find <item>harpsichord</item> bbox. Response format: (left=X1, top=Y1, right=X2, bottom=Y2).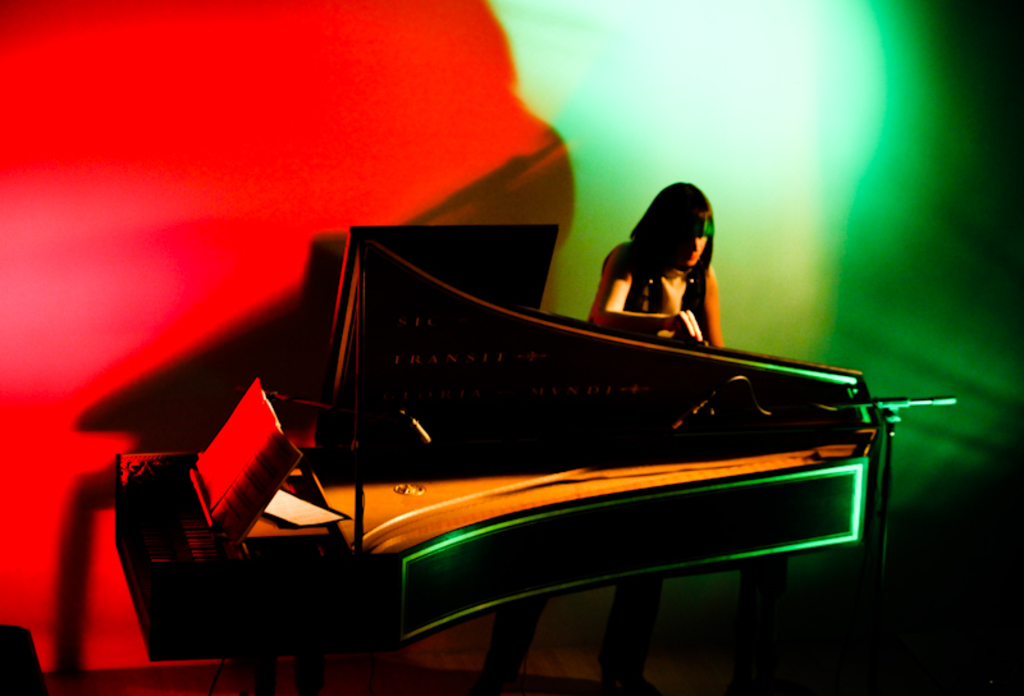
(left=113, top=218, right=956, bottom=692).
